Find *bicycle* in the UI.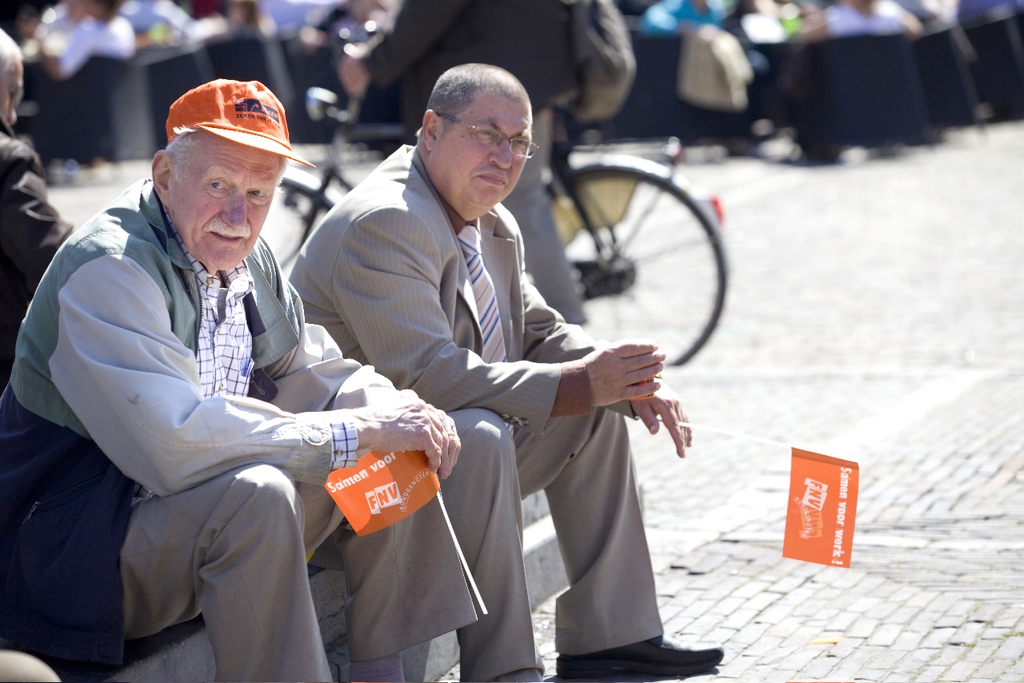
UI element at Rect(258, 23, 737, 370).
